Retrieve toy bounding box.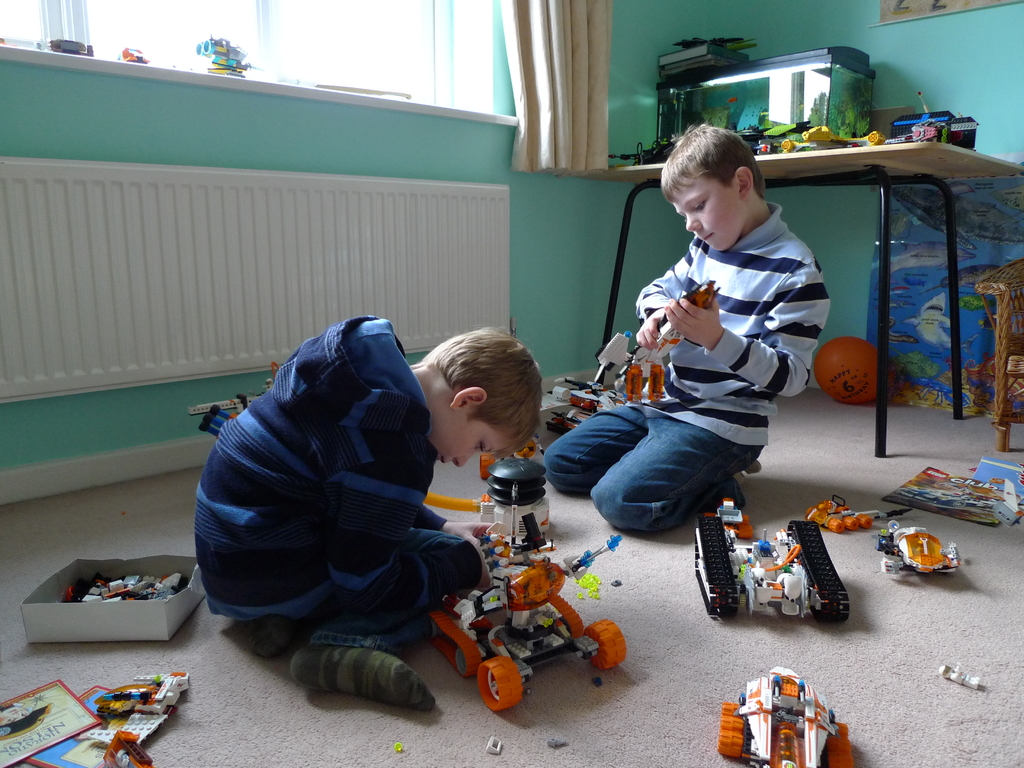
Bounding box: 92/664/189/767.
